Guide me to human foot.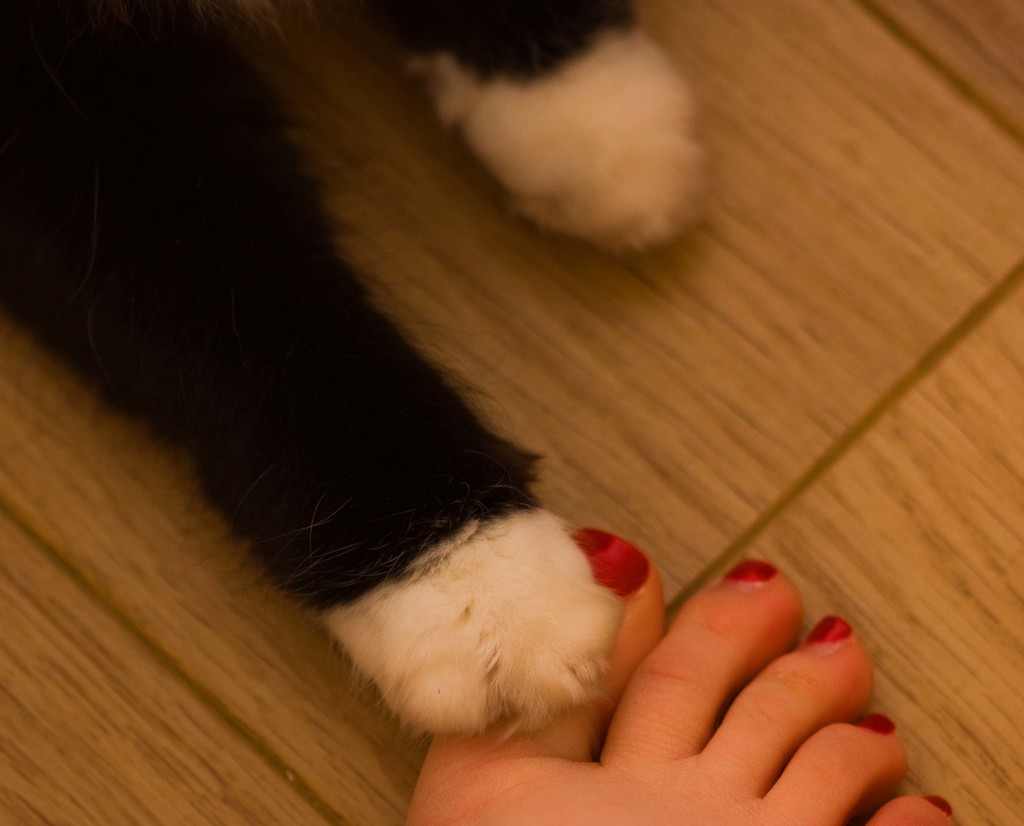
Guidance: rect(401, 543, 962, 825).
